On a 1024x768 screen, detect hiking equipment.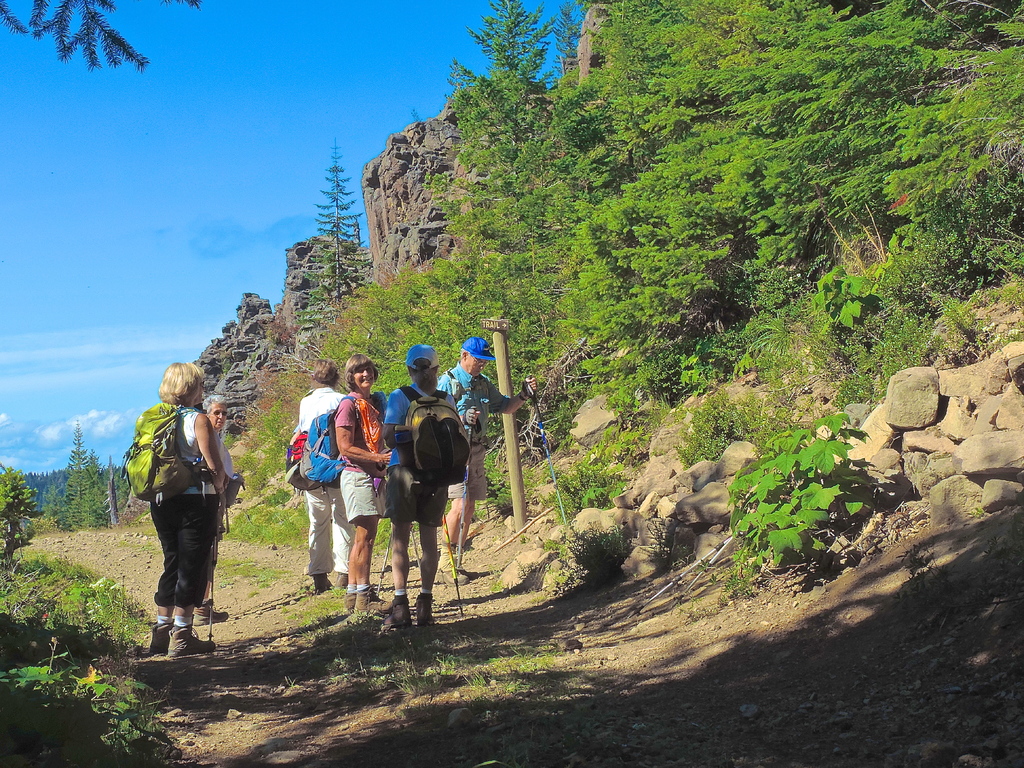
crop(305, 393, 365, 486).
